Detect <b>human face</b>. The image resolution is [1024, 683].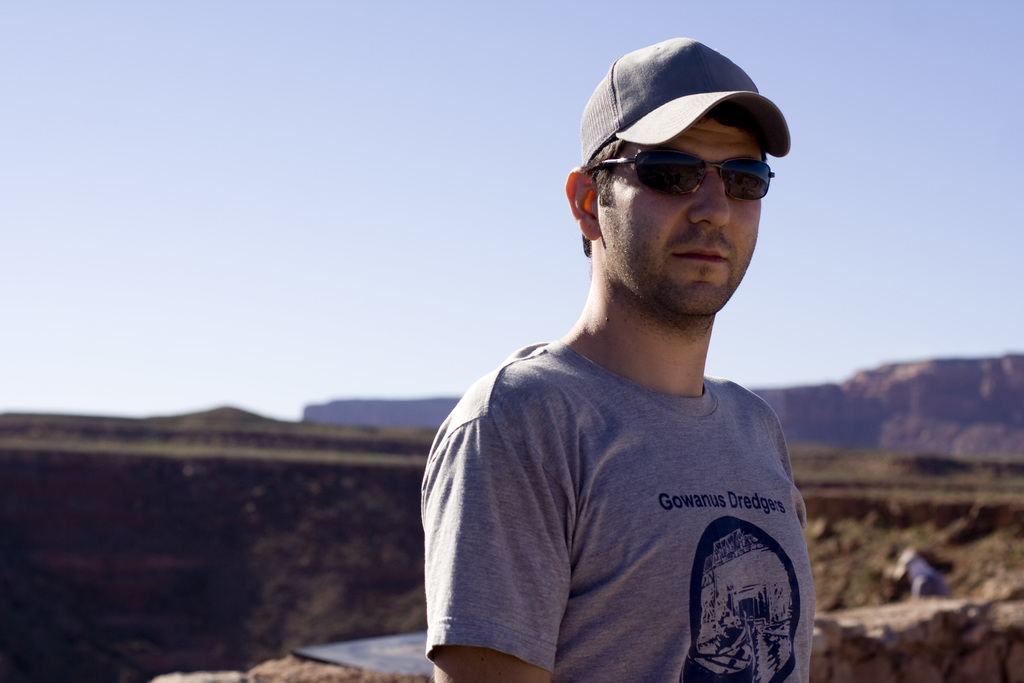
[592,117,763,308].
